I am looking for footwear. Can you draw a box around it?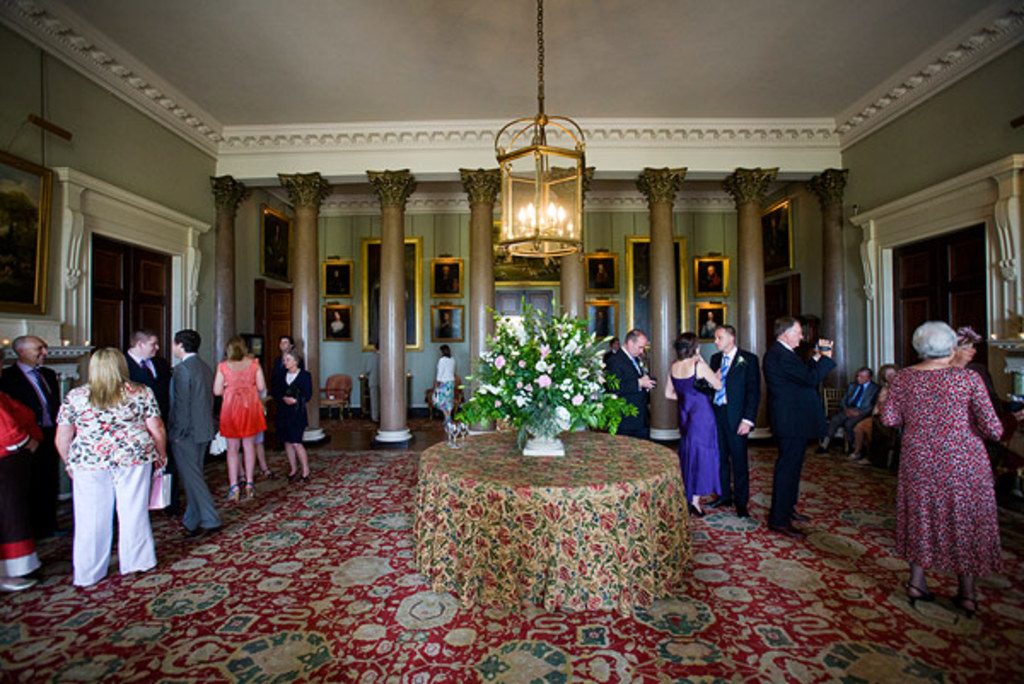
Sure, the bounding box is 964,595,978,624.
